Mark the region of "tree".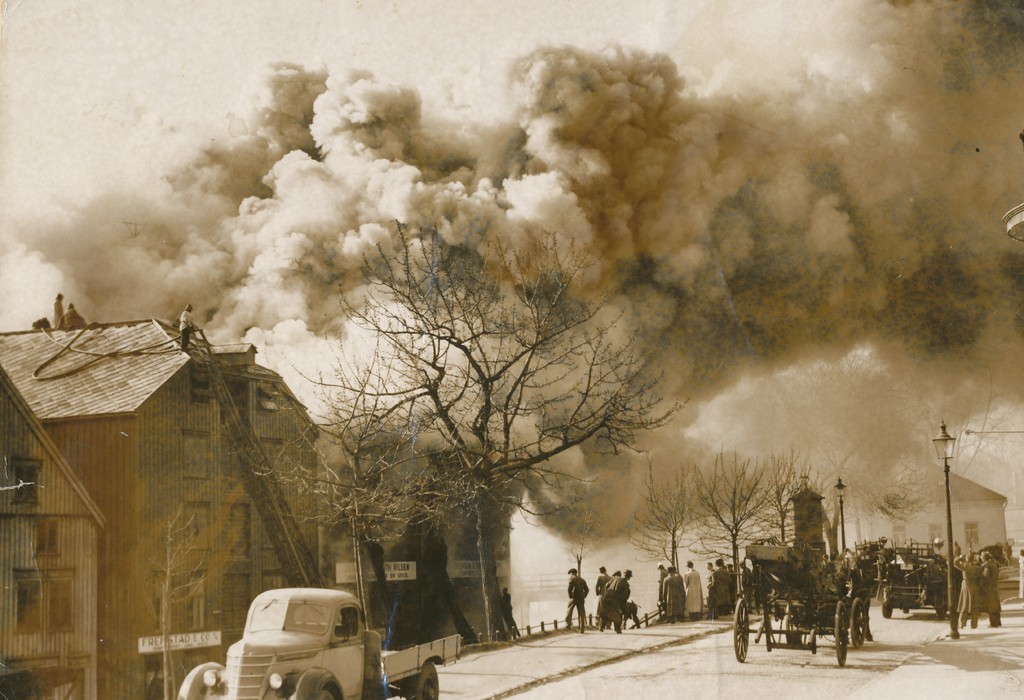
Region: <region>557, 505, 609, 629</region>.
